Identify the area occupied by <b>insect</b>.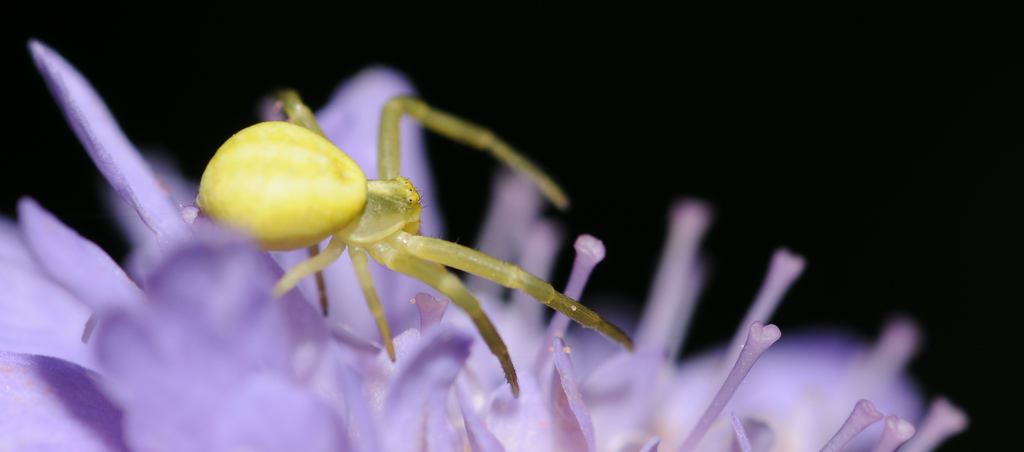
Area: box=[189, 88, 641, 395].
